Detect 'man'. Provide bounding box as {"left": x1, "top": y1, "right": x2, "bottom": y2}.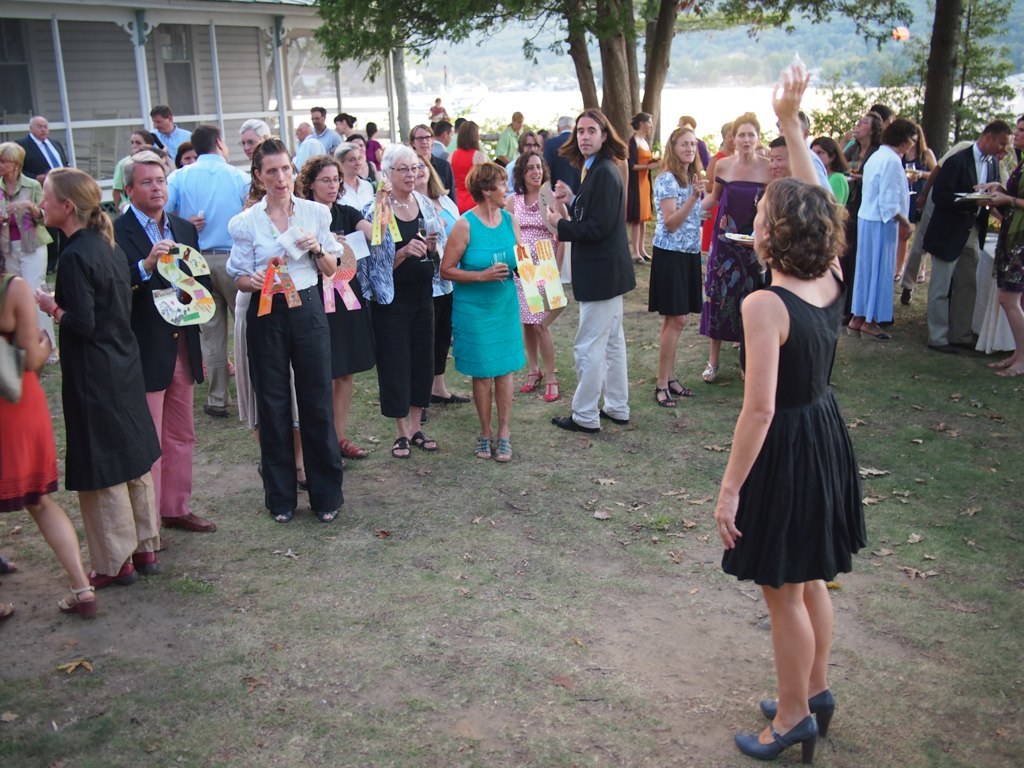
{"left": 160, "top": 127, "right": 253, "bottom": 417}.
